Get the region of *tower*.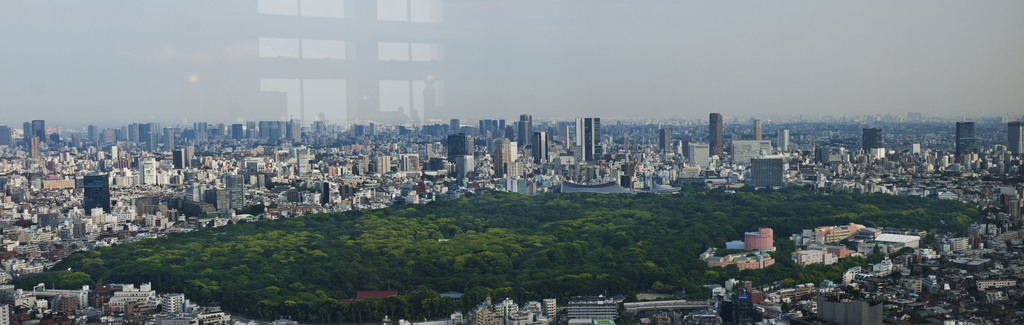
[left=500, top=120, right=505, bottom=129].
